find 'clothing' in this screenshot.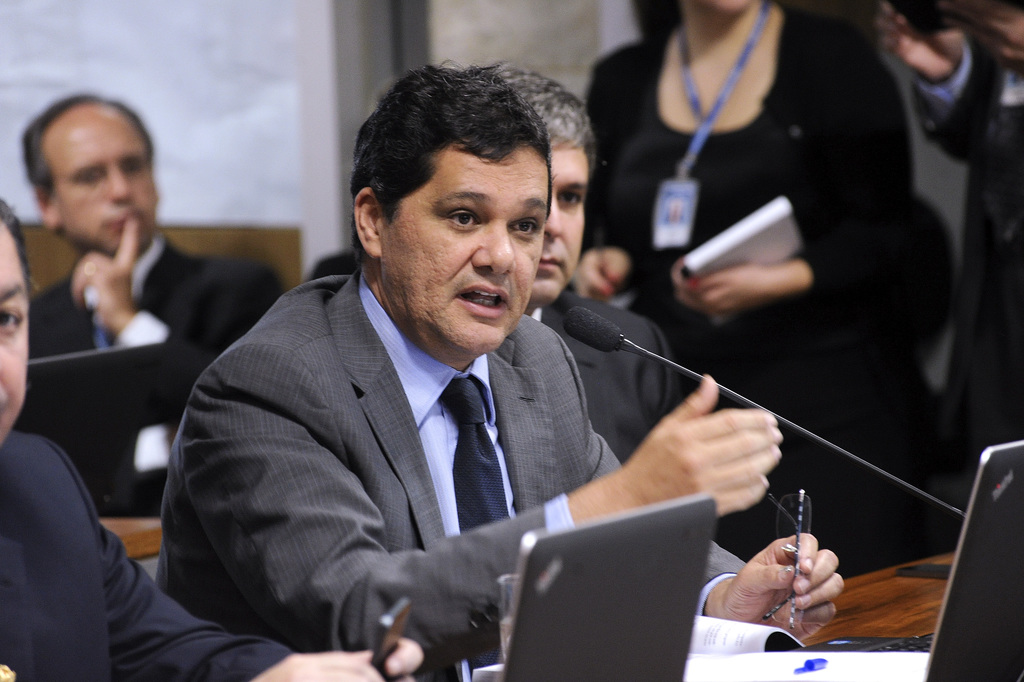
The bounding box for 'clothing' is [159, 160, 782, 669].
